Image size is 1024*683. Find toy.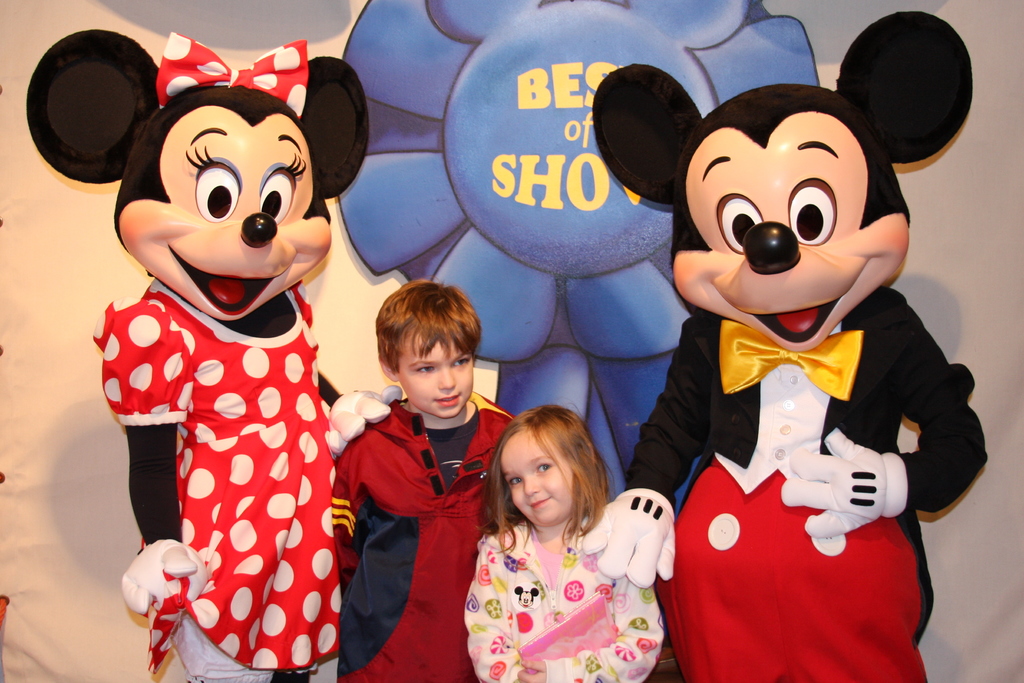
BBox(637, 64, 963, 682).
